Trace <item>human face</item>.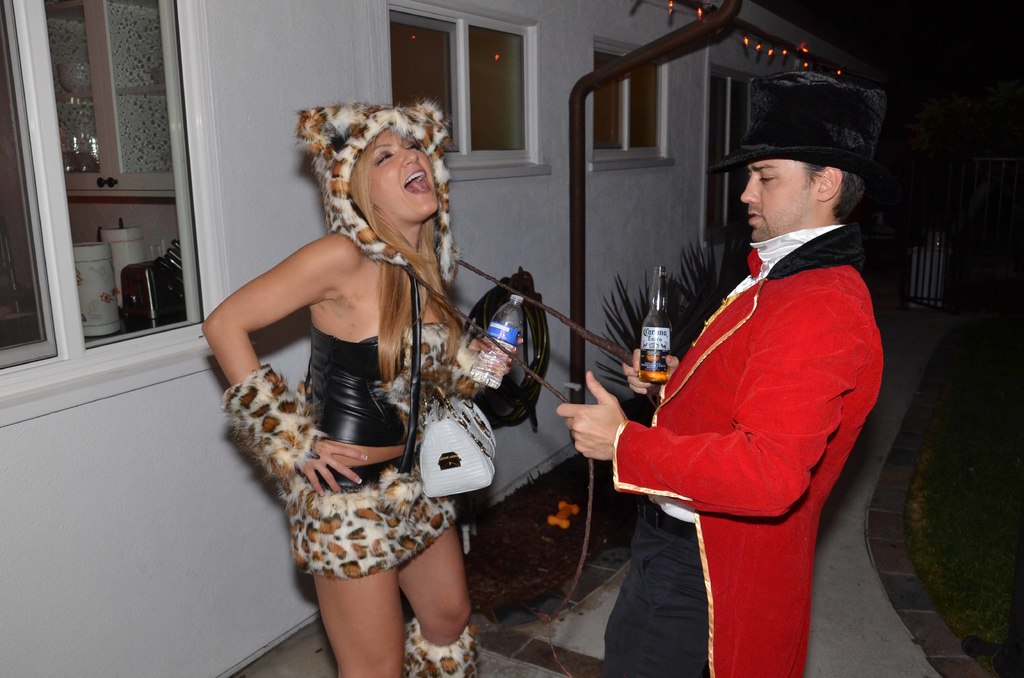
Traced to [742,156,815,242].
